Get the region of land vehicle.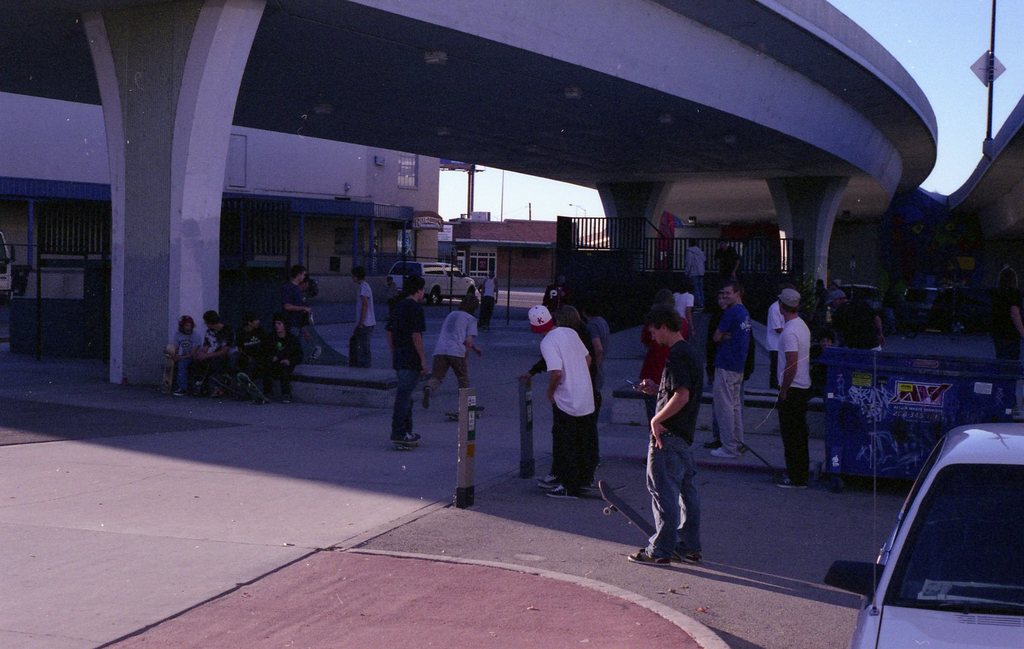
bbox=(394, 263, 474, 304).
